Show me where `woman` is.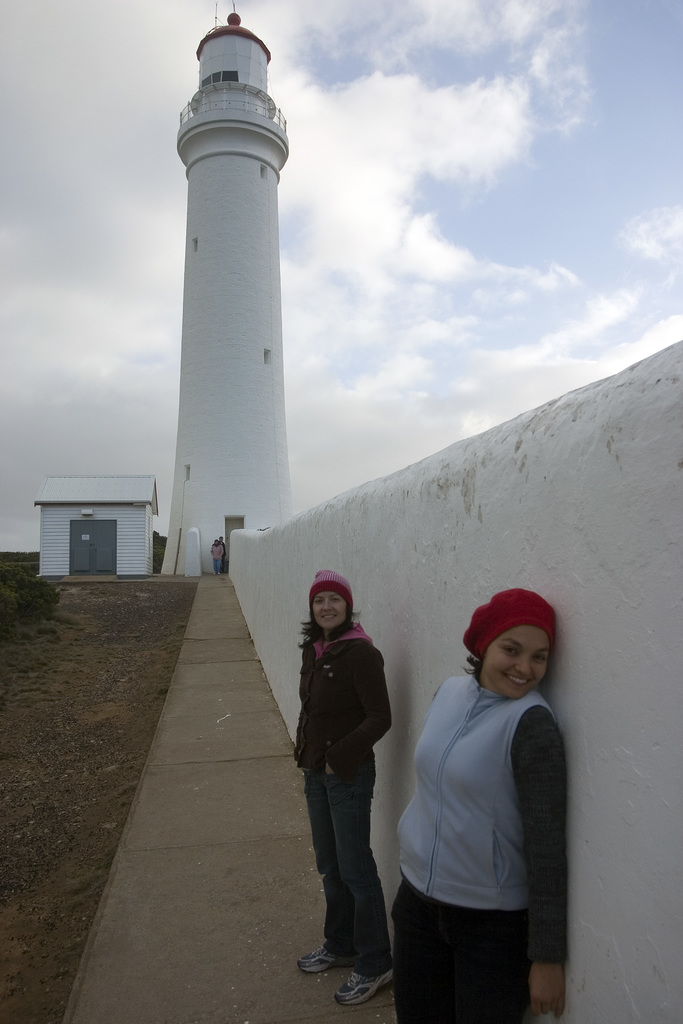
`woman` is at detection(288, 572, 415, 980).
